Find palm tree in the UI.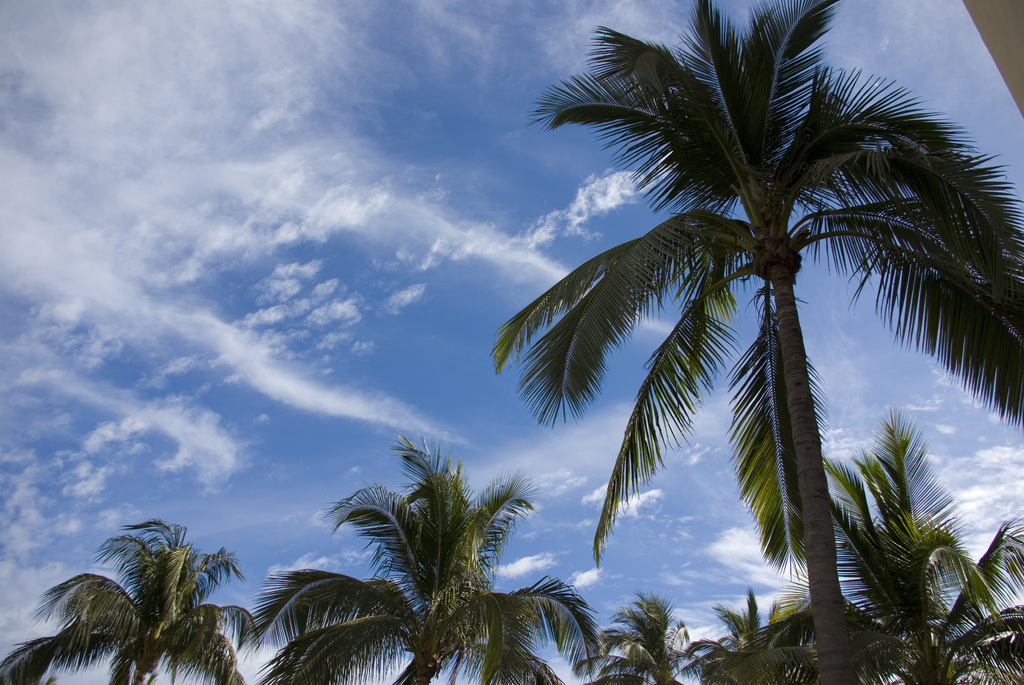
UI element at BBox(828, 410, 1023, 684).
